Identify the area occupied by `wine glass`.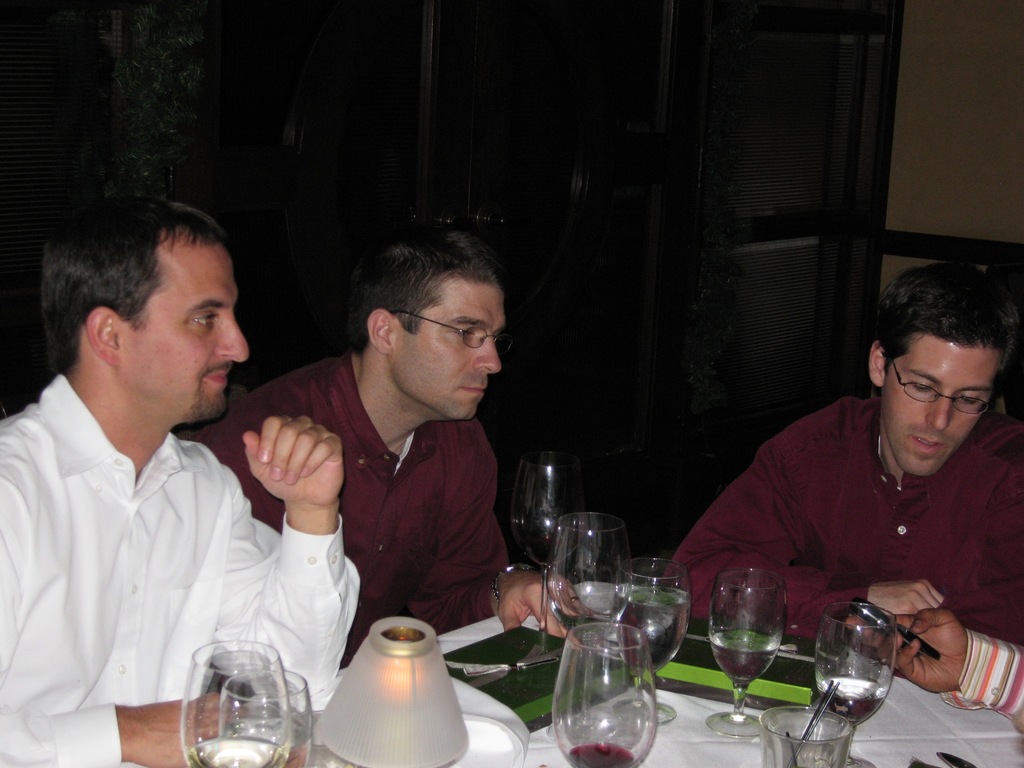
Area: [left=219, top=673, right=313, bottom=767].
